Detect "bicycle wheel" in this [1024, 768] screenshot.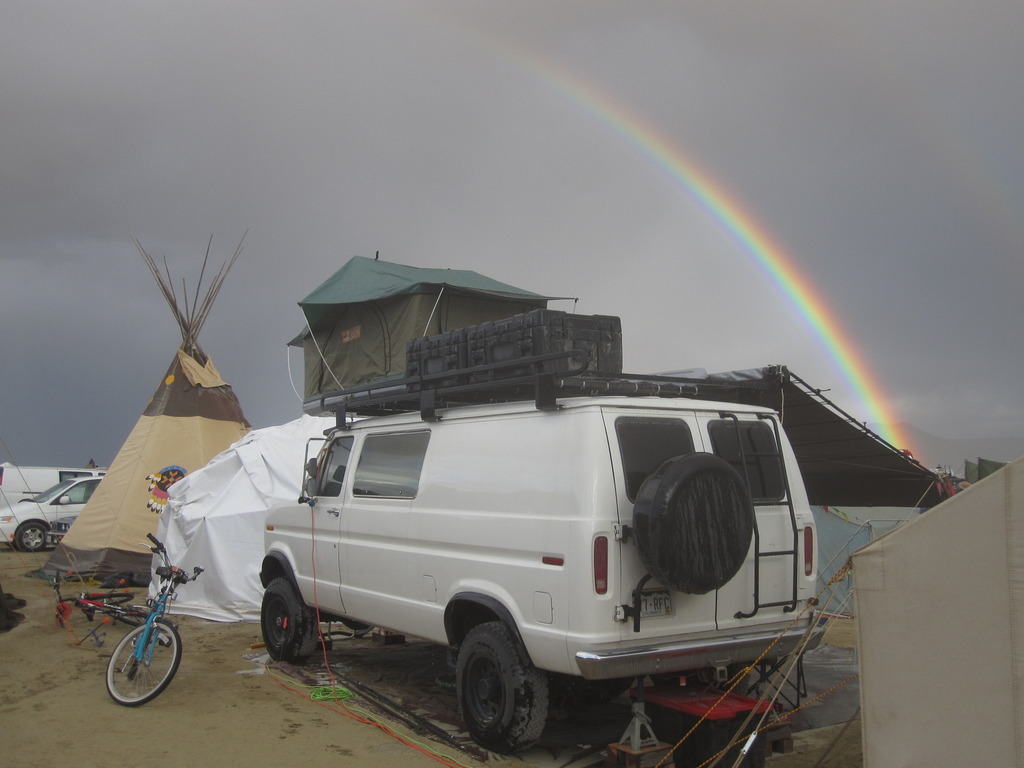
Detection: box=[81, 588, 140, 601].
